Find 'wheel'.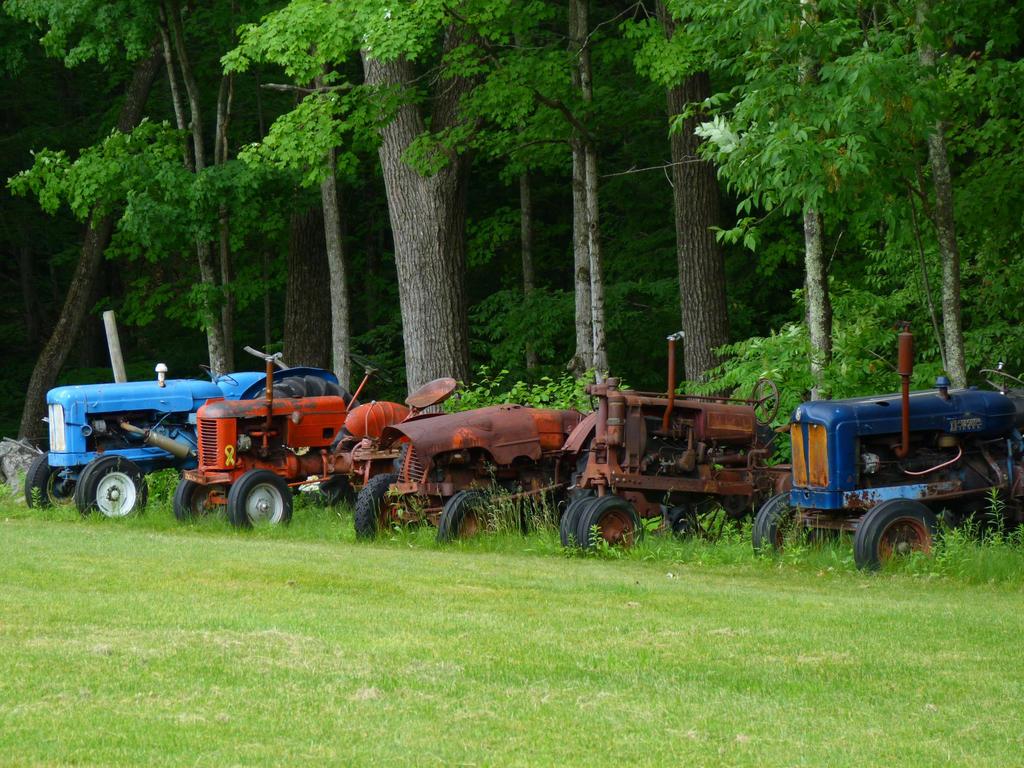
[x1=349, y1=470, x2=419, y2=543].
